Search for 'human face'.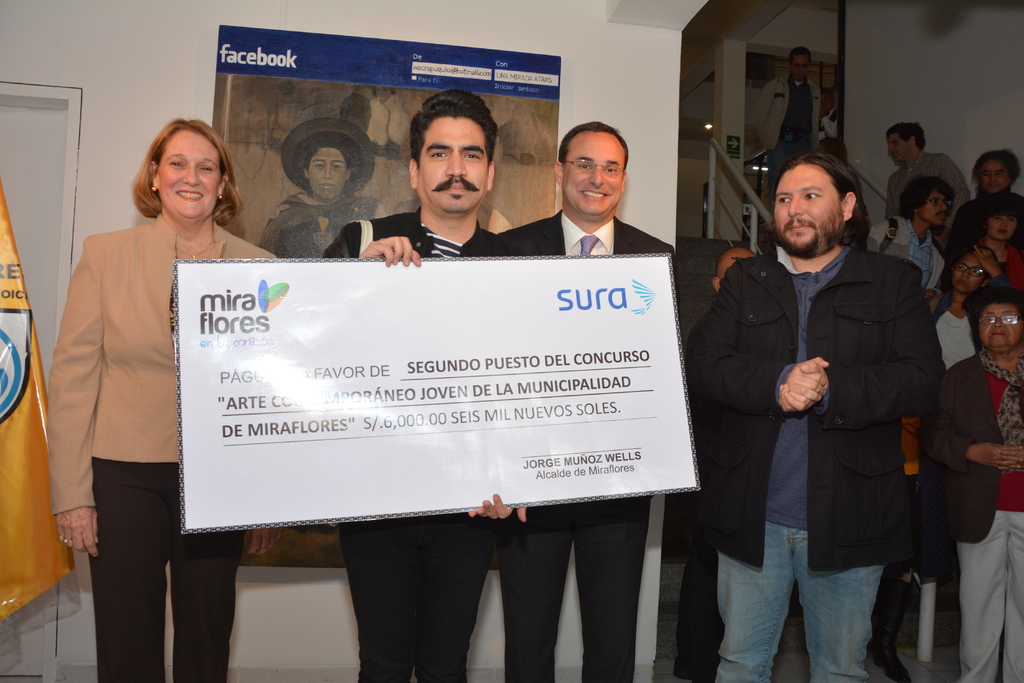
Found at Rect(790, 53, 810, 83).
